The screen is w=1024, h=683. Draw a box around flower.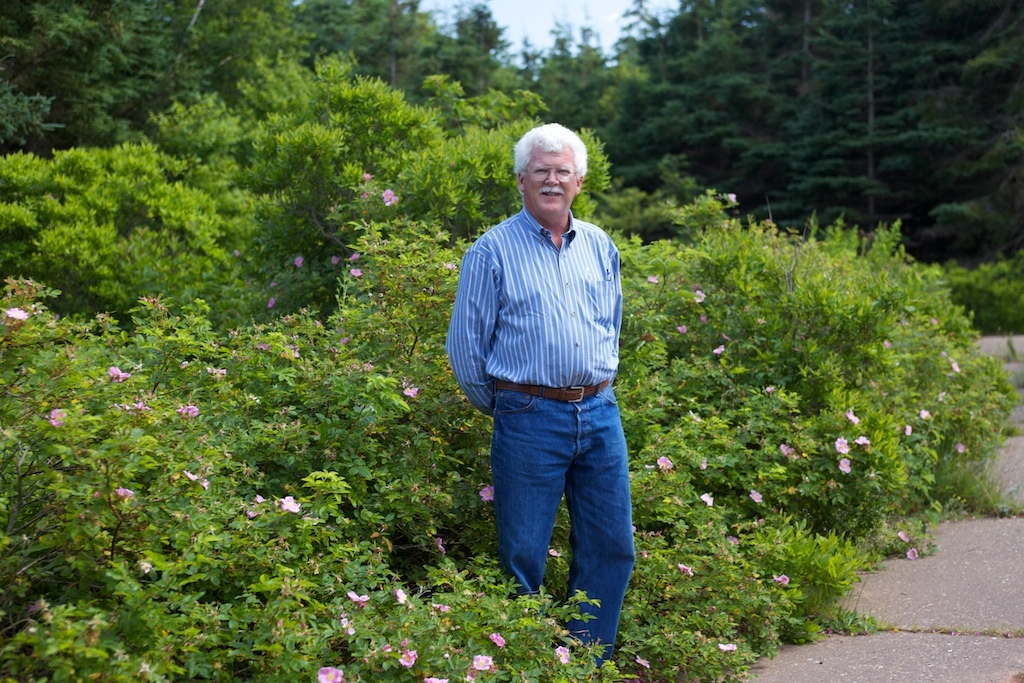
locate(731, 192, 739, 204).
